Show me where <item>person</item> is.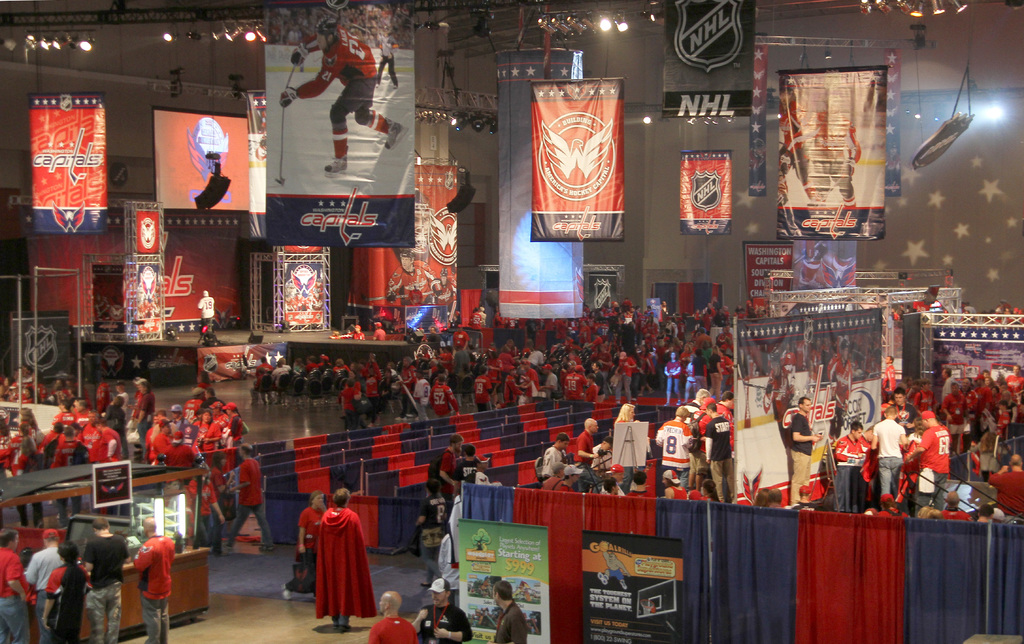
<item>person</item> is at 350/322/365/341.
